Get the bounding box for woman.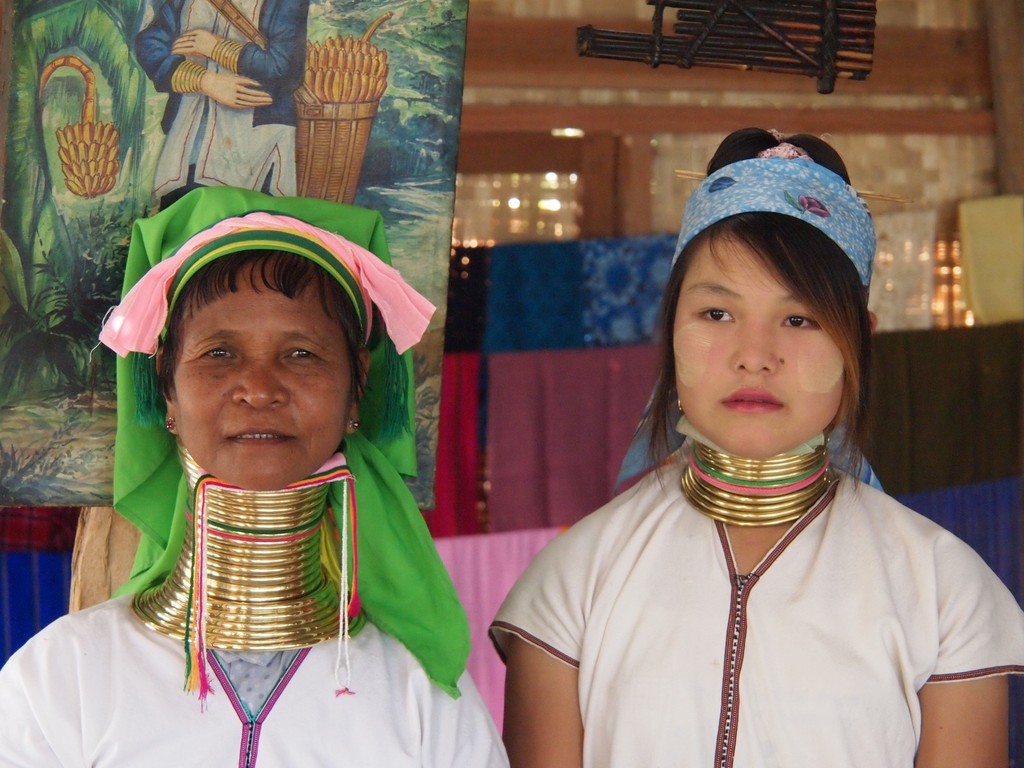
select_region(477, 127, 1023, 767).
